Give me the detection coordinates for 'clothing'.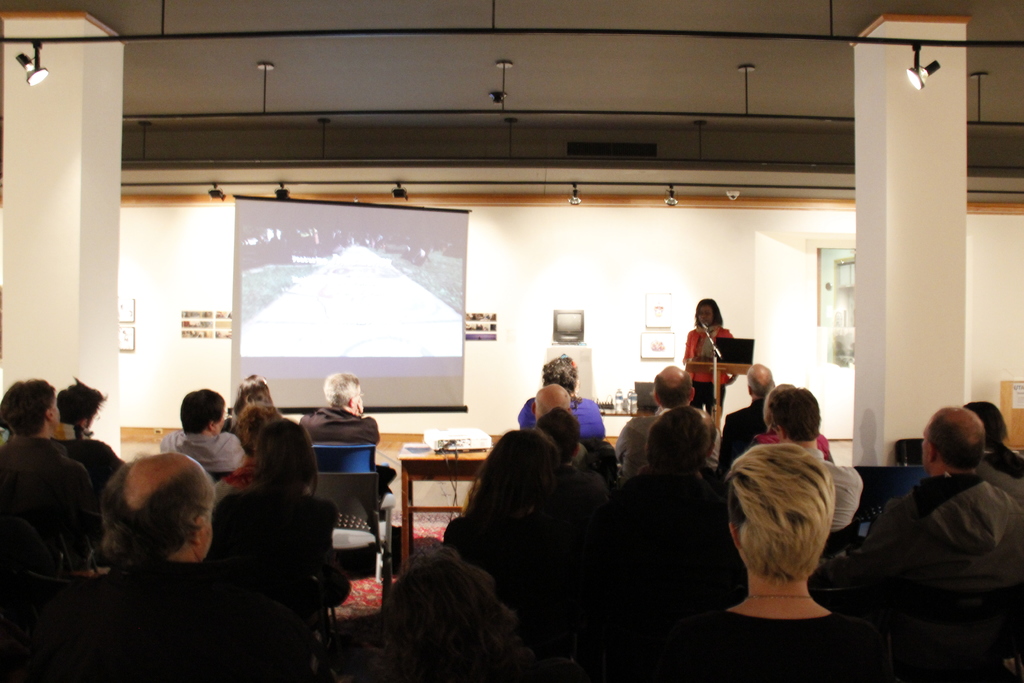
region(691, 608, 852, 682).
